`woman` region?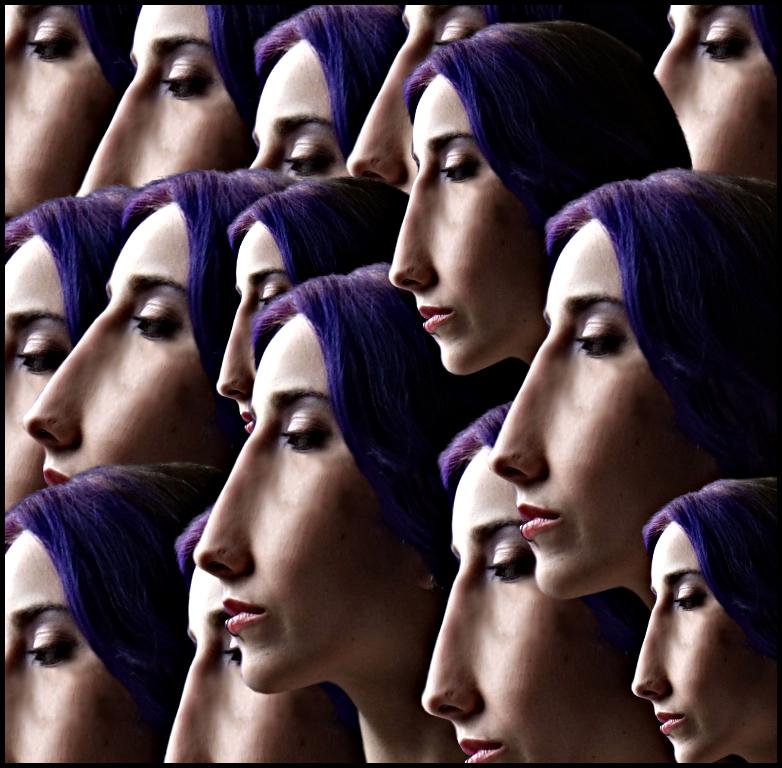
detection(245, 0, 410, 181)
